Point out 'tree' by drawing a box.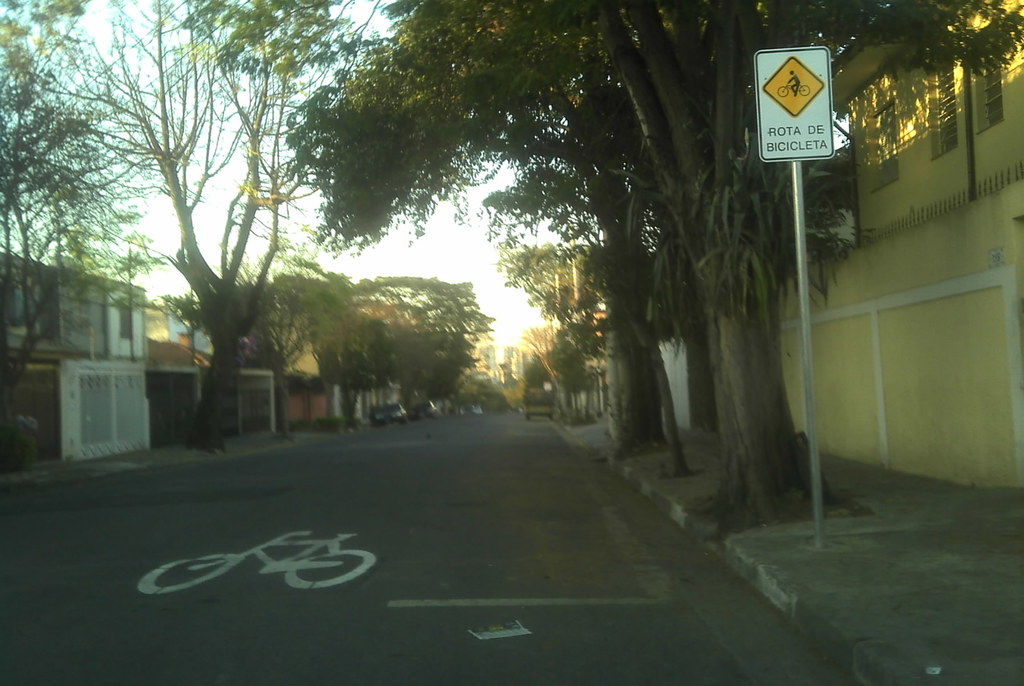
bbox=(0, 0, 1023, 530).
